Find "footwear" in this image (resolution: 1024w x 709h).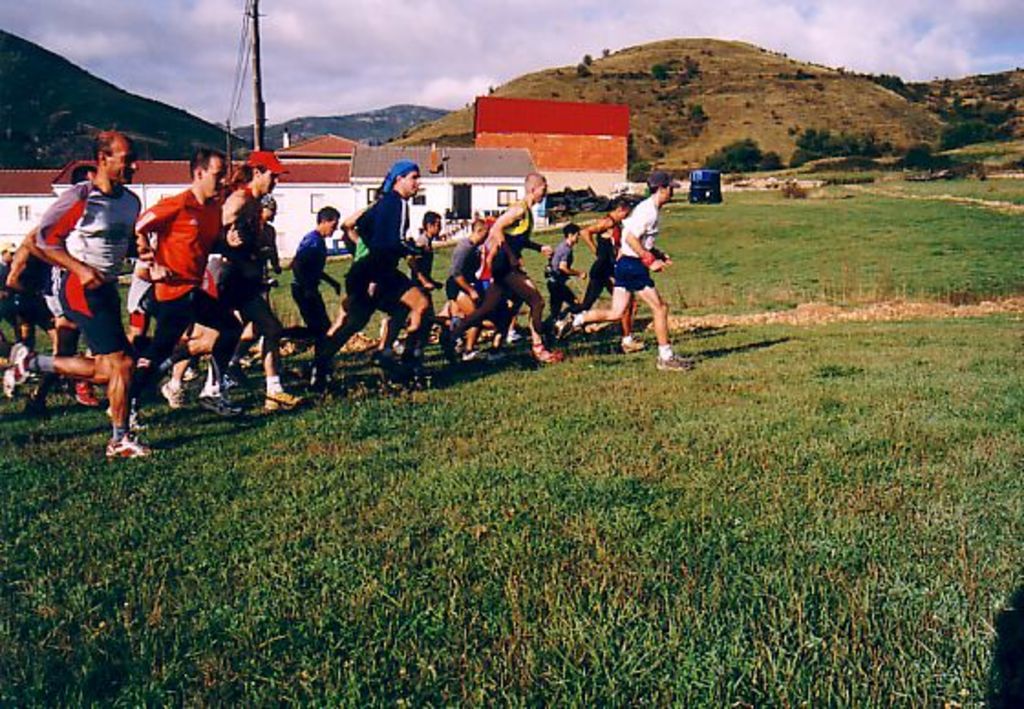
[571,309,592,333].
